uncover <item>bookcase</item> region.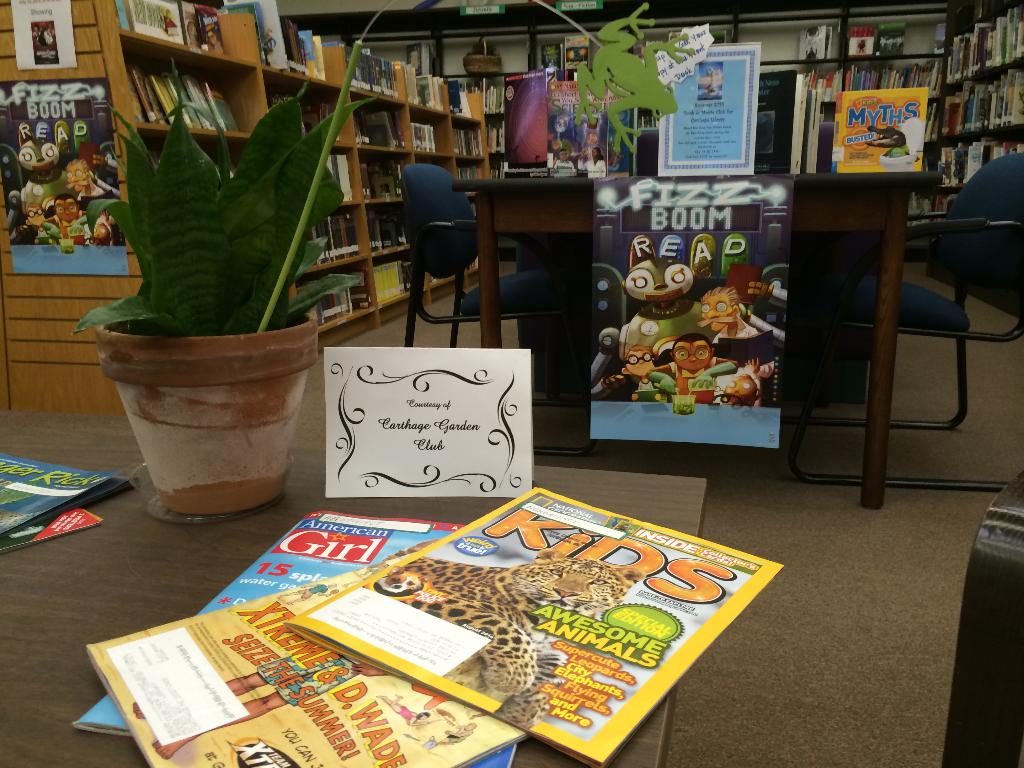
Uncovered: (x1=105, y1=0, x2=489, y2=358).
